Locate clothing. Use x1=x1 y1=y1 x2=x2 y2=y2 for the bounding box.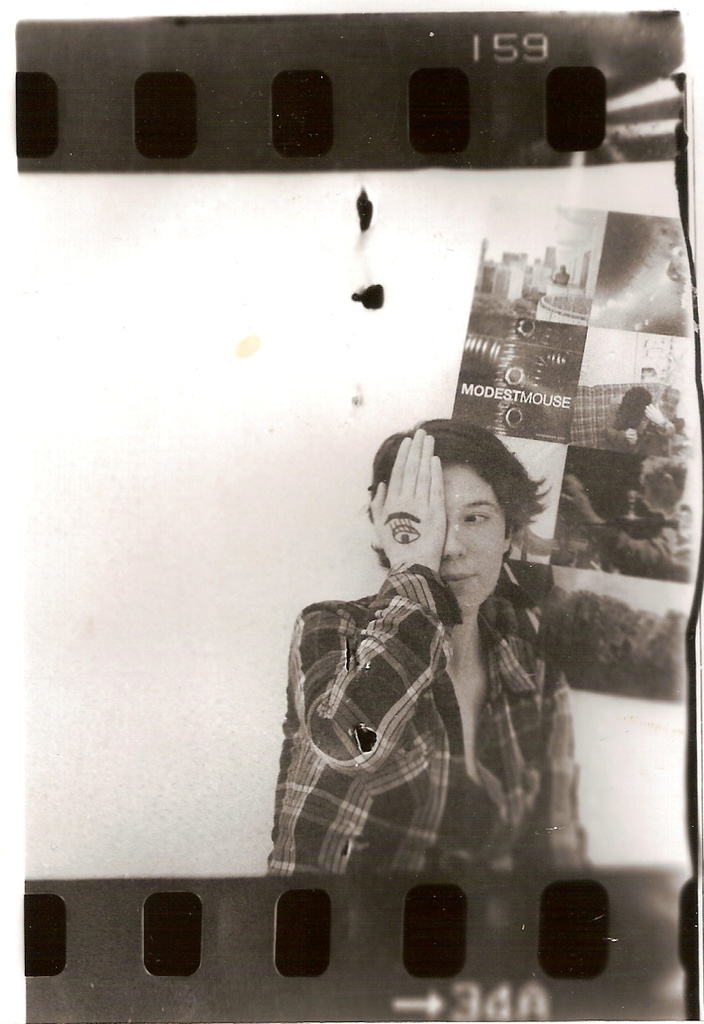
x1=656 y1=246 x2=703 y2=323.
